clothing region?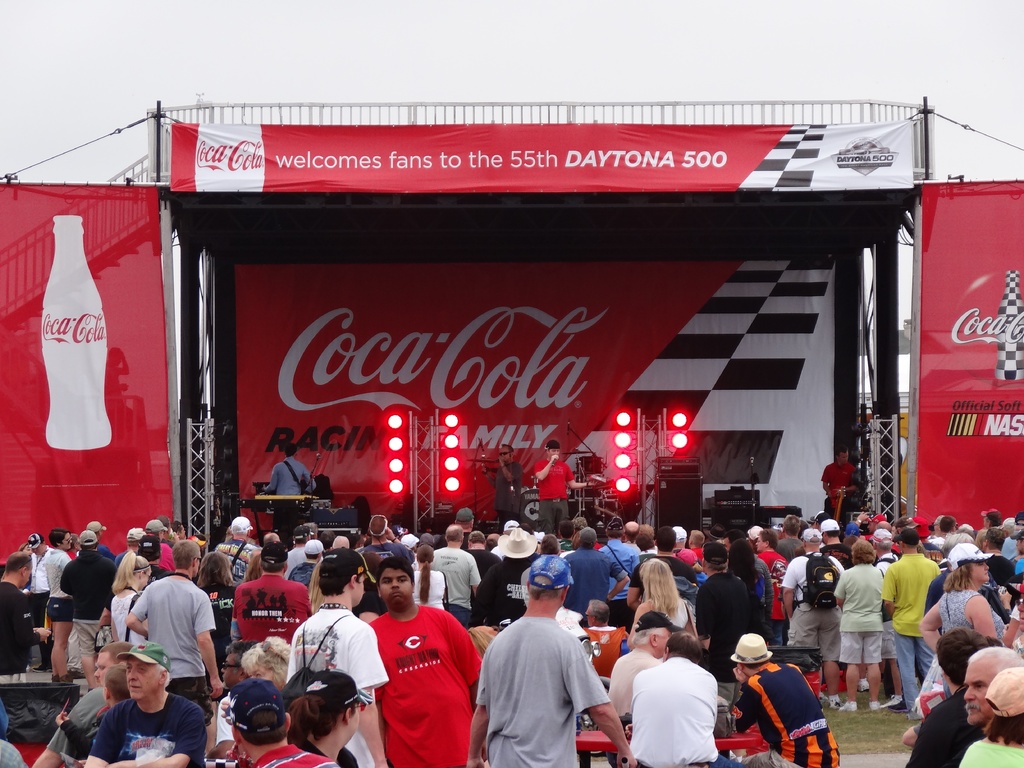
<region>819, 519, 836, 532</region>
